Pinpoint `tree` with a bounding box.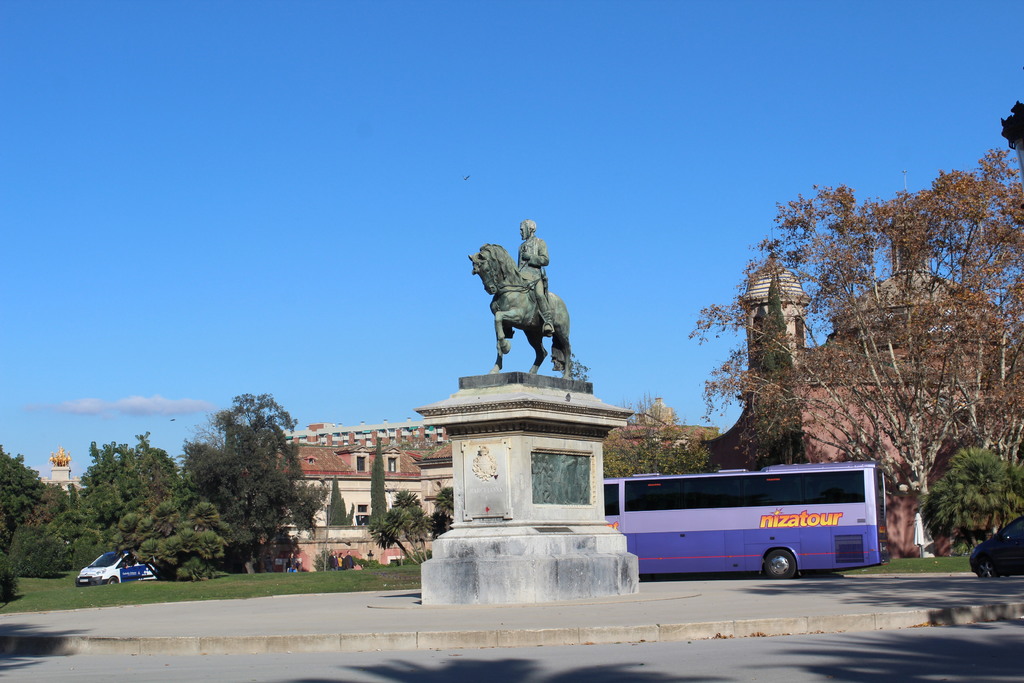
detection(310, 548, 337, 575).
